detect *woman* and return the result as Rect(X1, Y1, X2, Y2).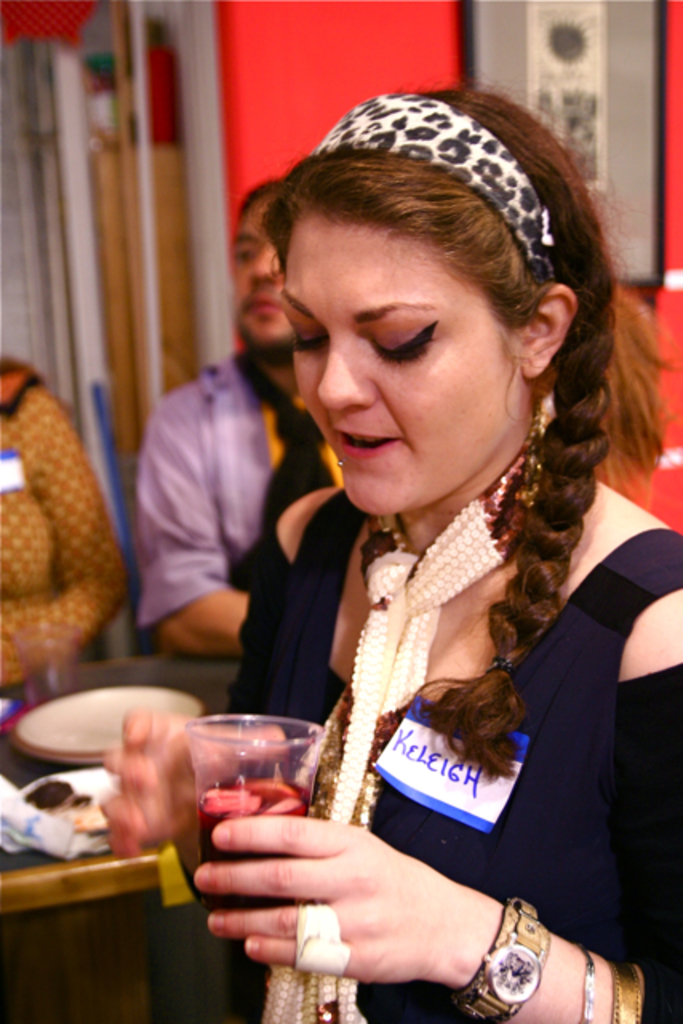
Rect(171, 64, 681, 1022).
